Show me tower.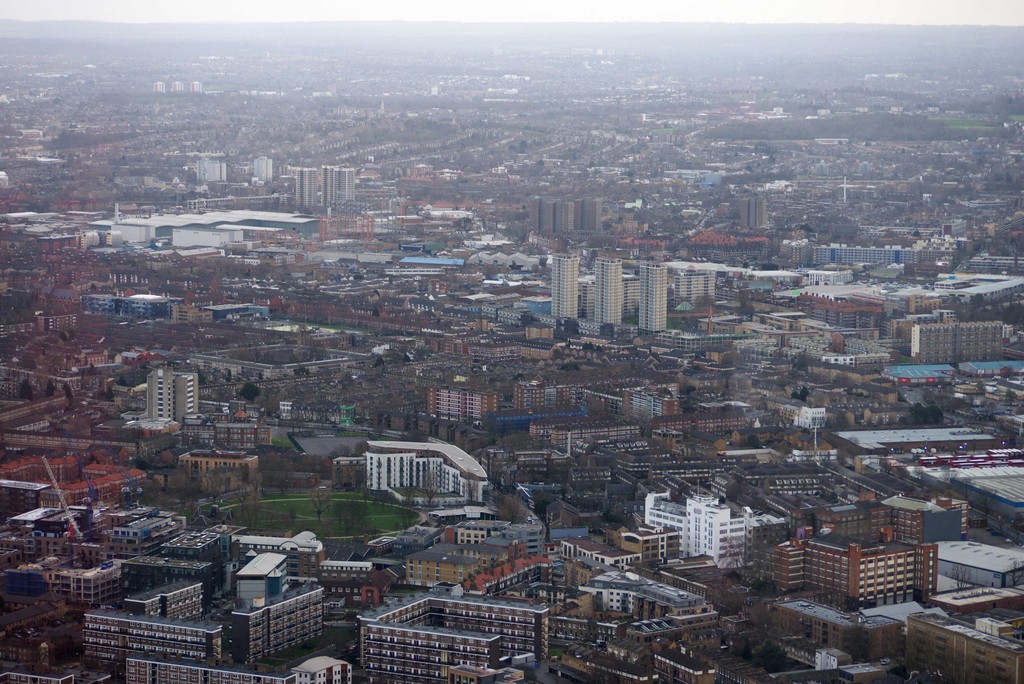
tower is here: rect(637, 264, 664, 332).
